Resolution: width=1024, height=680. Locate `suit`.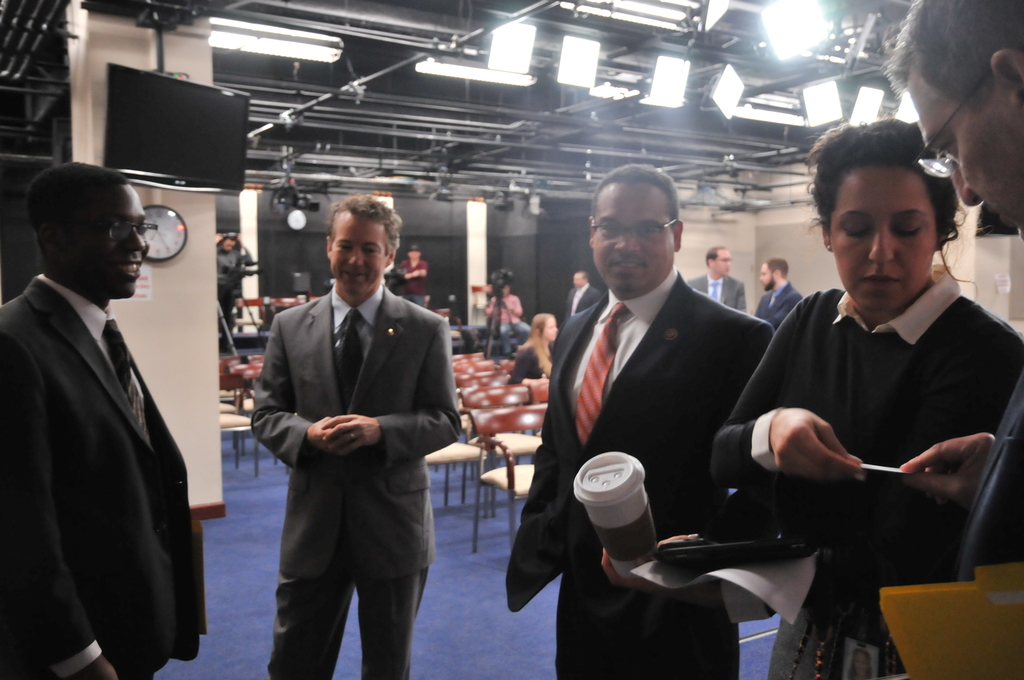
[left=0, top=271, right=201, bottom=679].
